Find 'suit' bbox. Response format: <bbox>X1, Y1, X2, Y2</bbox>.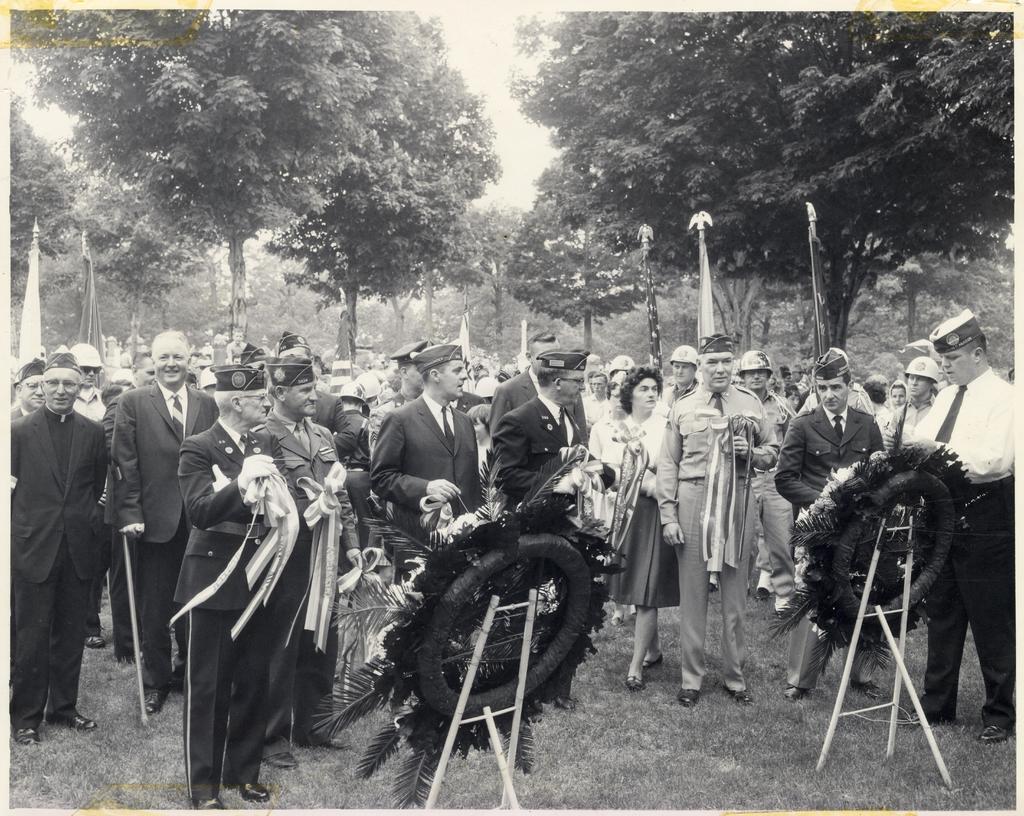
<bbox>773, 411, 891, 517</bbox>.
